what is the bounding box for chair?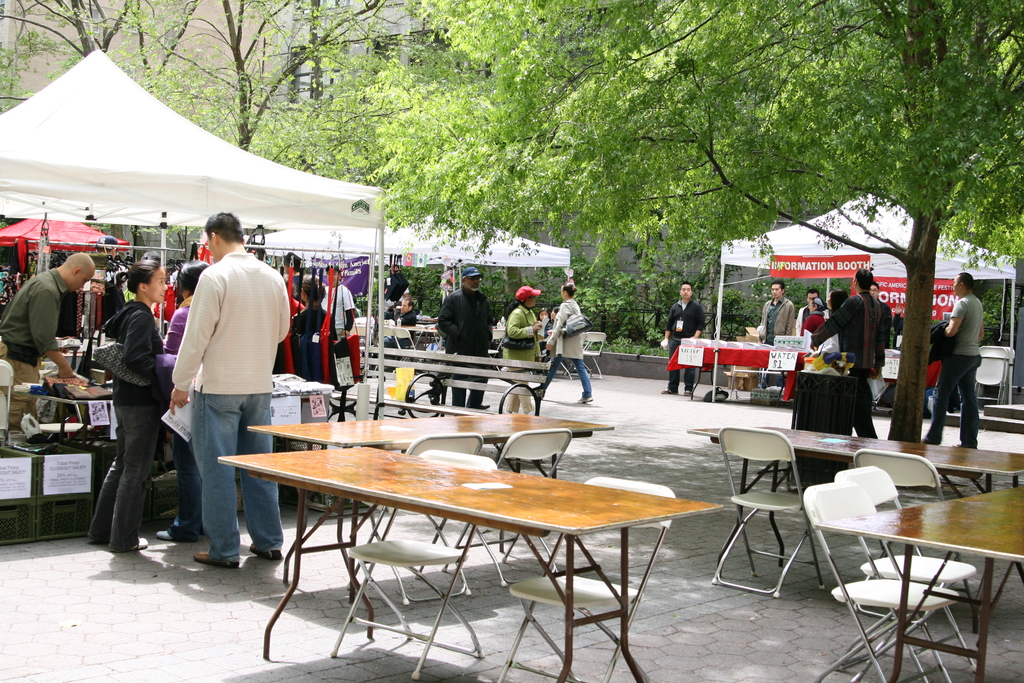
[x1=803, y1=483, x2=959, y2=682].
